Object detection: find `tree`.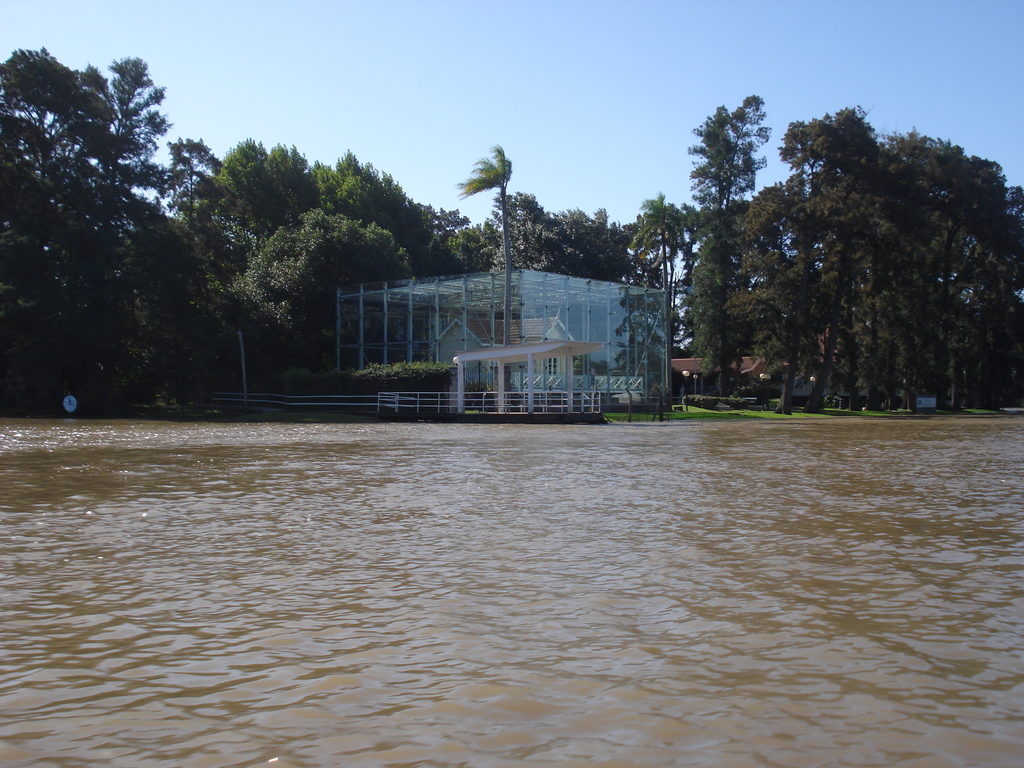
(x1=516, y1=83, x2=1023, y2=406).
